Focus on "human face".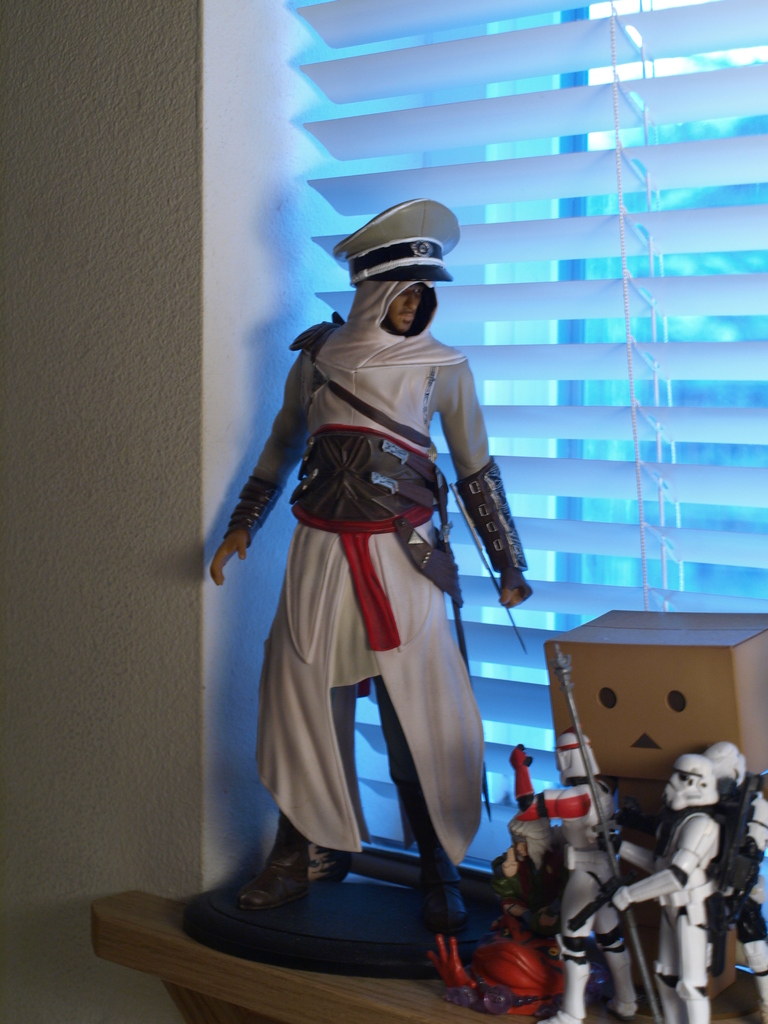
Focused at l=387, t=287, r=419, b=333.
